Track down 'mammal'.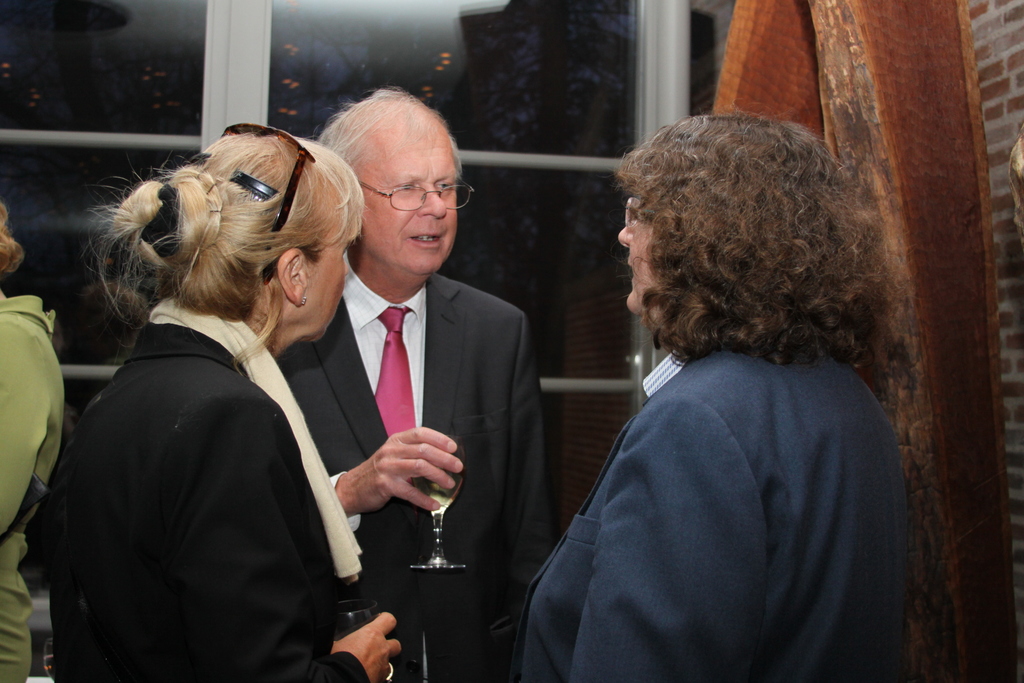
Tracked to 0, 197, 68, 682.
